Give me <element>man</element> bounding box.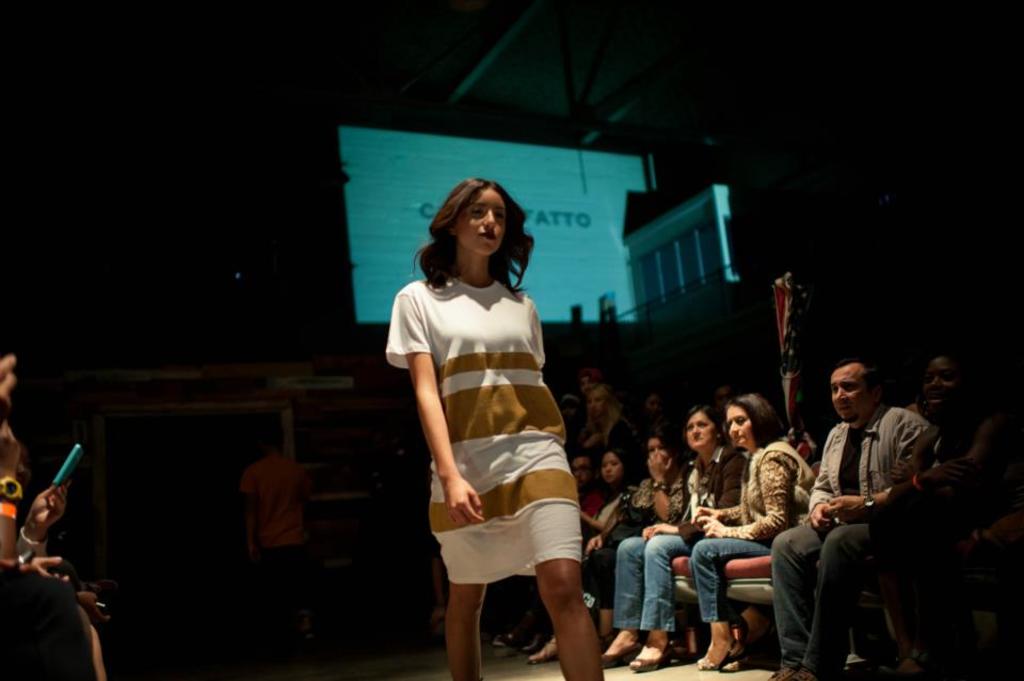
crop(797, 354, 994, 667).
